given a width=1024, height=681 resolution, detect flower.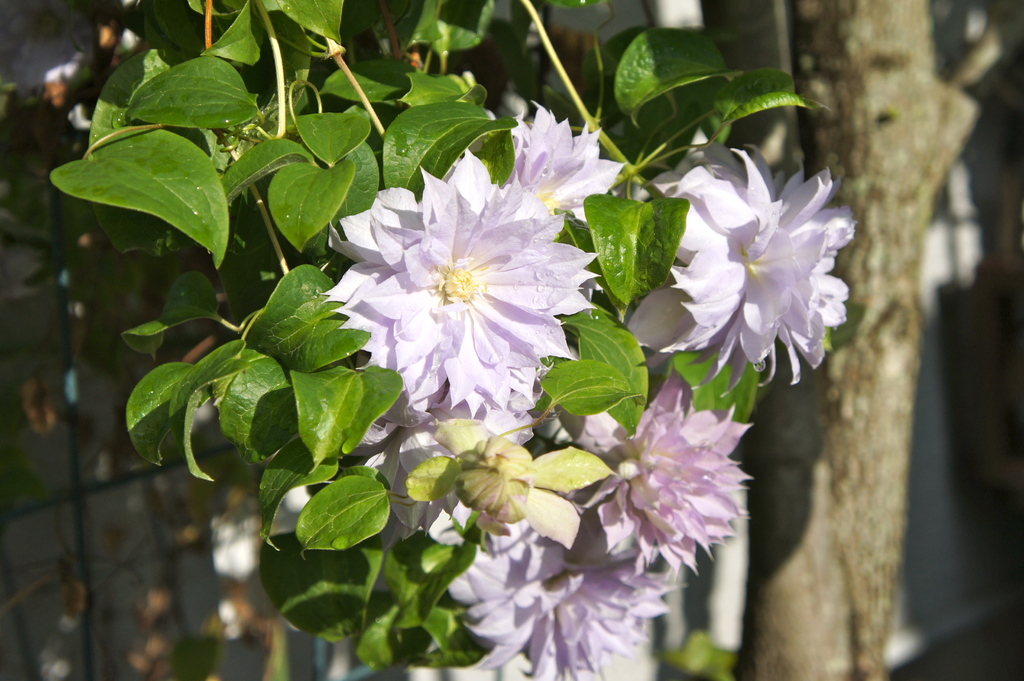
select_region(328, 150, 595, 431).
